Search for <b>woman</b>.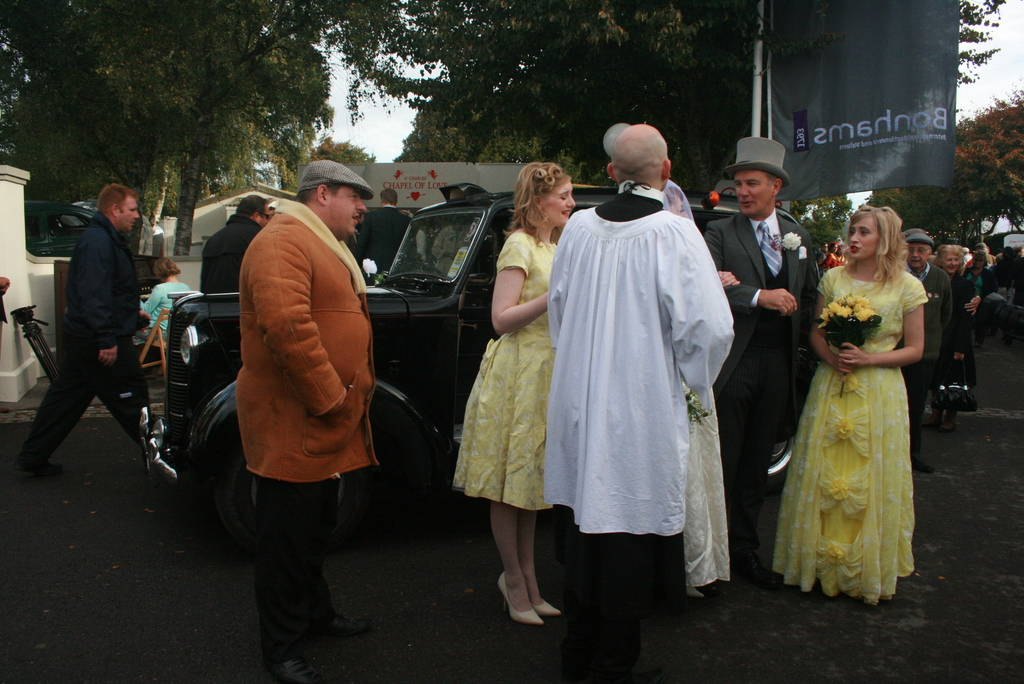
Found at pyautogui.locateOnScreen(826, 242, 837, 270).
